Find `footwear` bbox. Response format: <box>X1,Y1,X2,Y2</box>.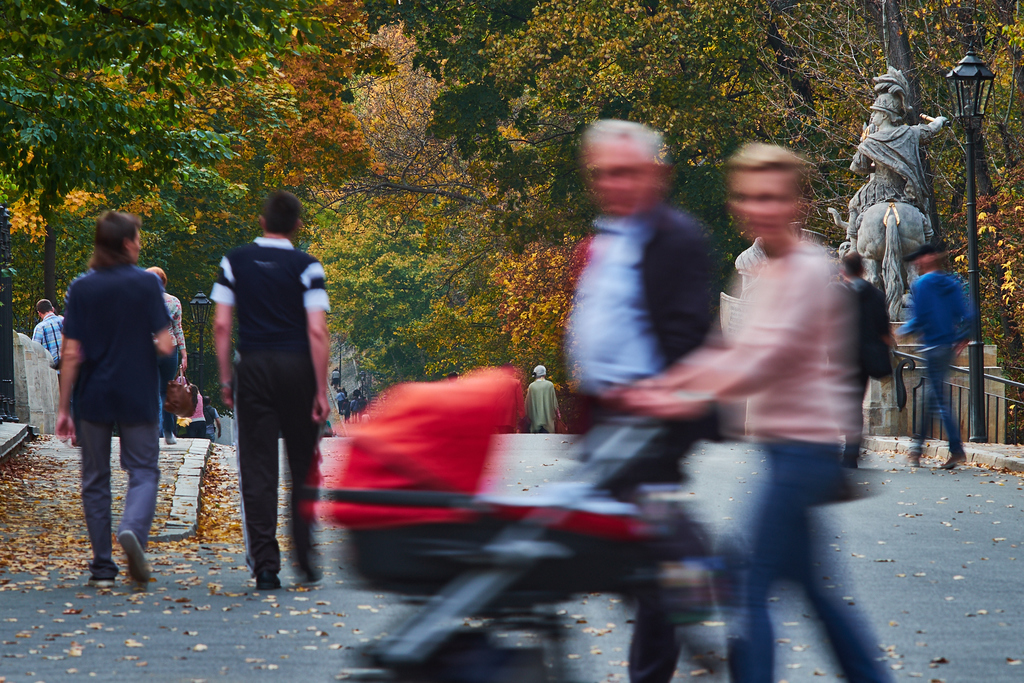
<box>904,448,921,468</box>.
